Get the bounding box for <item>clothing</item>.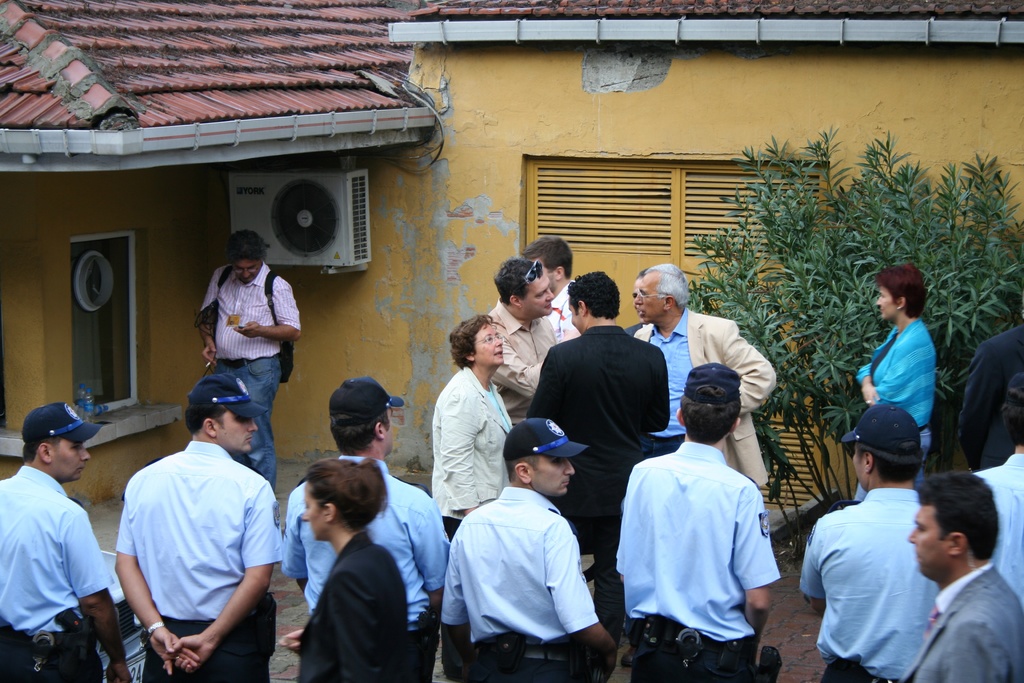
x1=529 y1=317 x2=679 y2=644.
